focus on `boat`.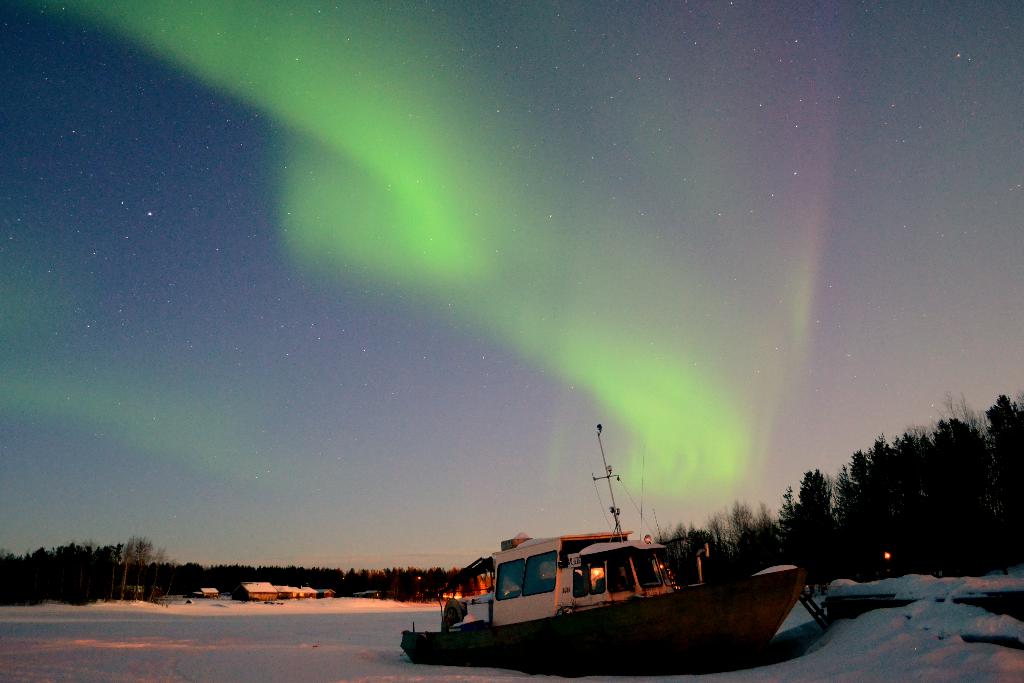
Focused at 420 448 815 658.
